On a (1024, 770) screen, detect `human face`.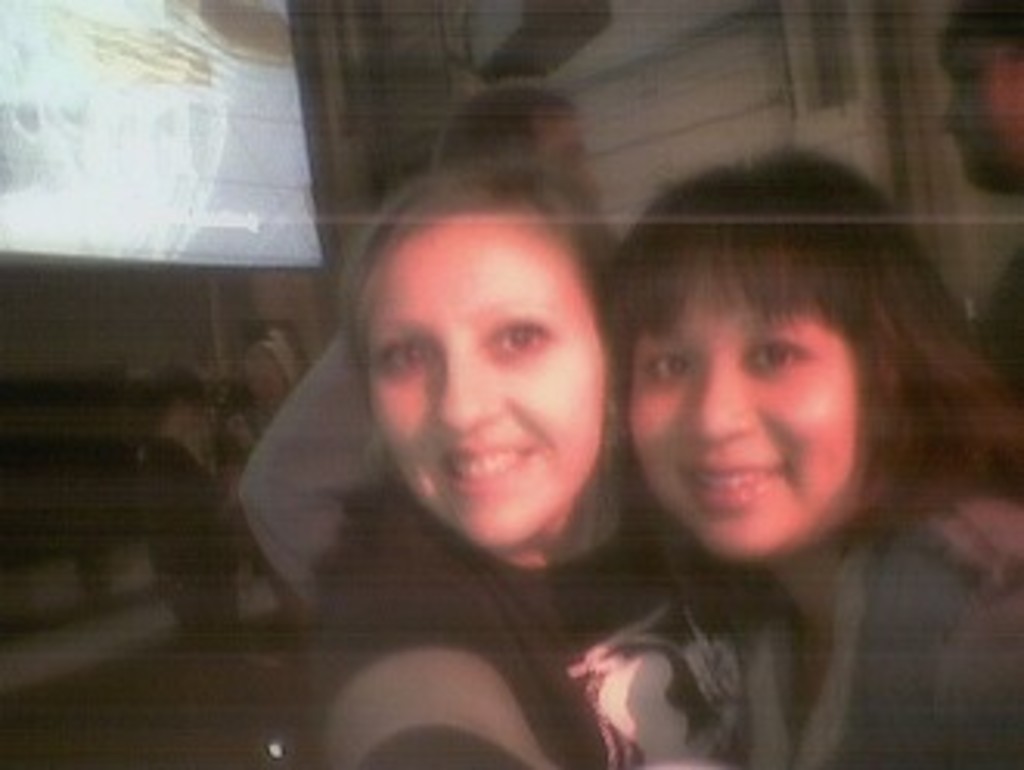
<region>633, 292, 853, 562</region>.
